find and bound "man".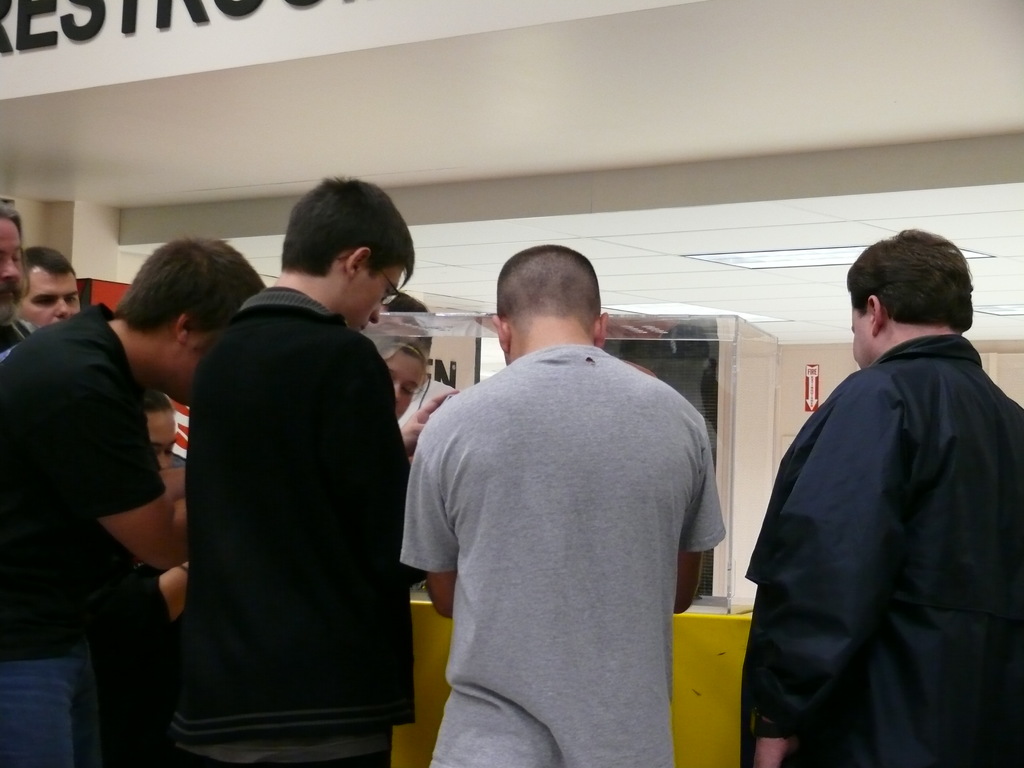
Bound: <region>0, 236, 268, 767</region>.
